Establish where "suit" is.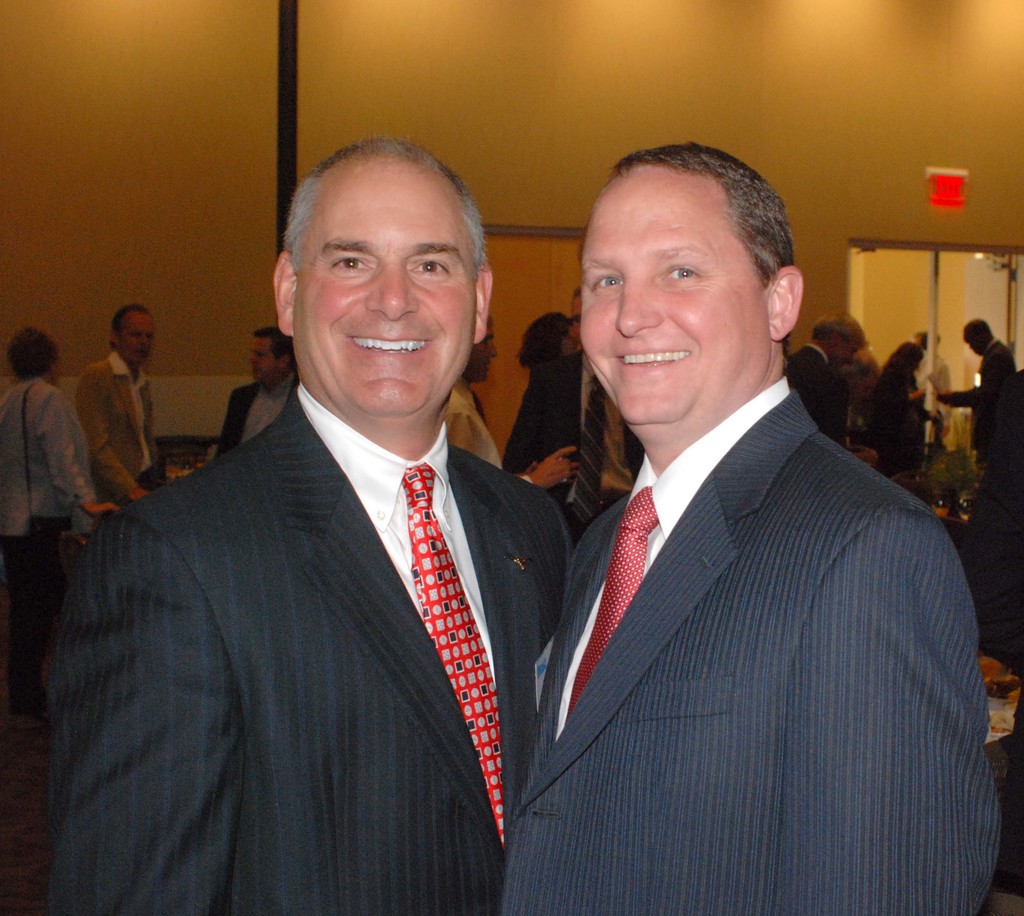
Established at region(44, 187, 566, 915).
